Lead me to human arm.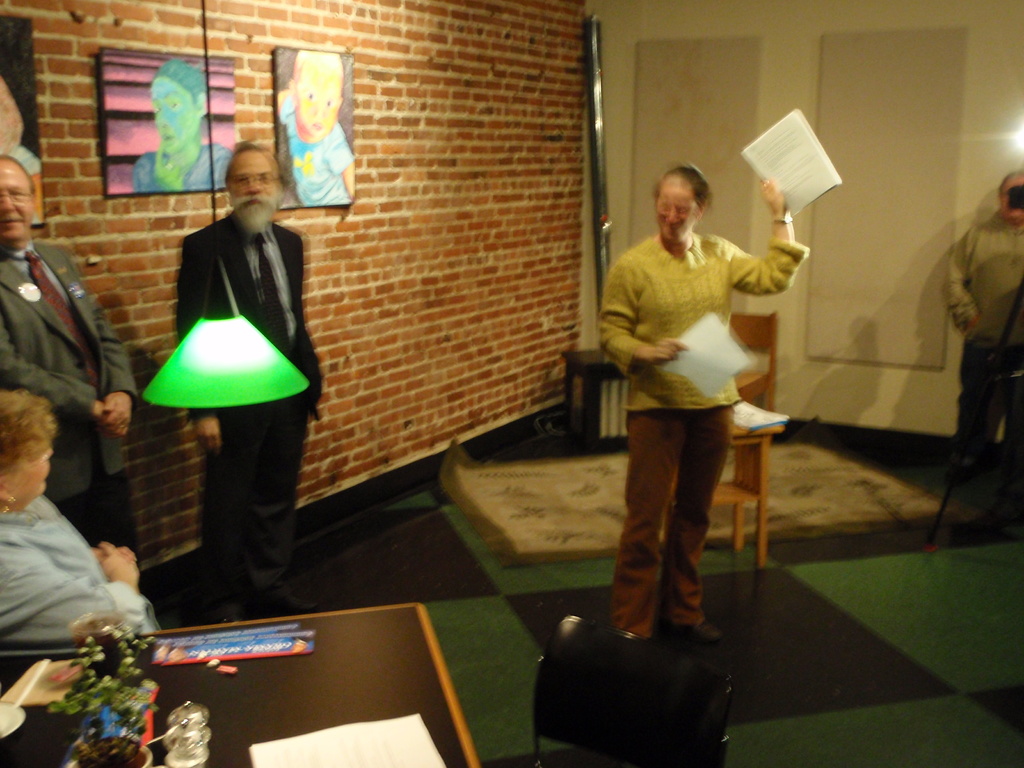
Lead to select_region(943, 221, 988, 347).
